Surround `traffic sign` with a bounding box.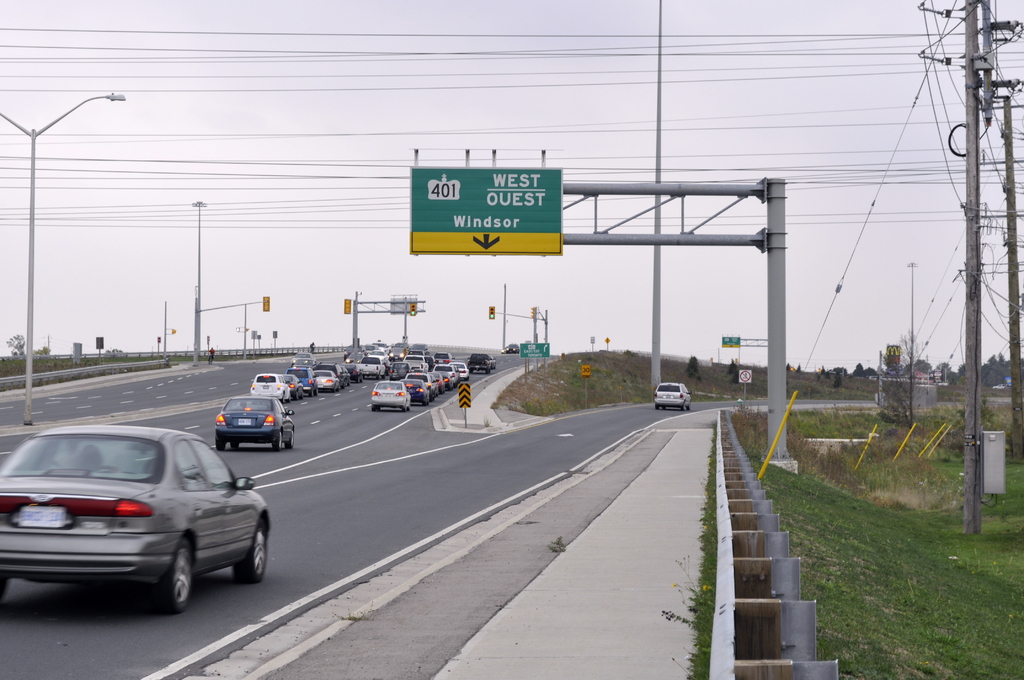
region(518, 341, 549, 355).
